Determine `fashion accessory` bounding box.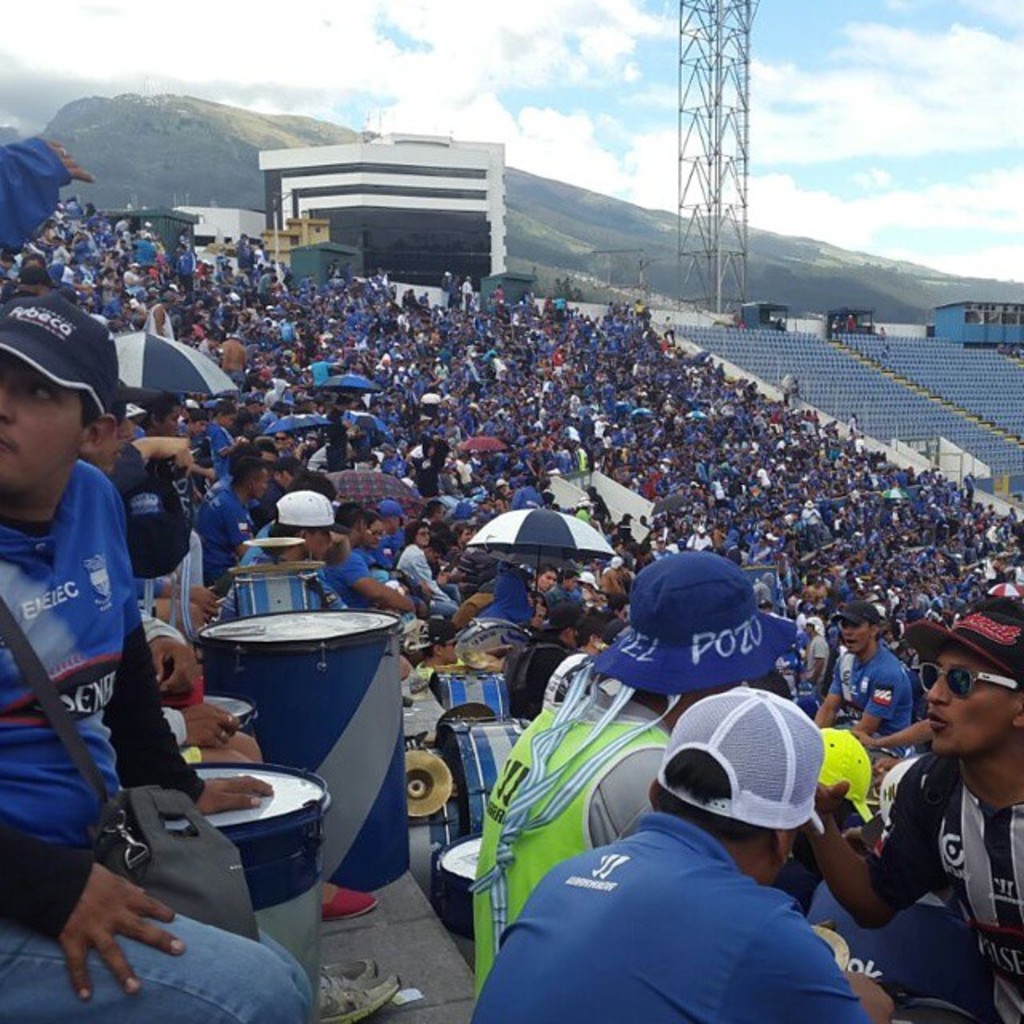
Determined: x1=272, y1=490, x2=334, y2=526.
